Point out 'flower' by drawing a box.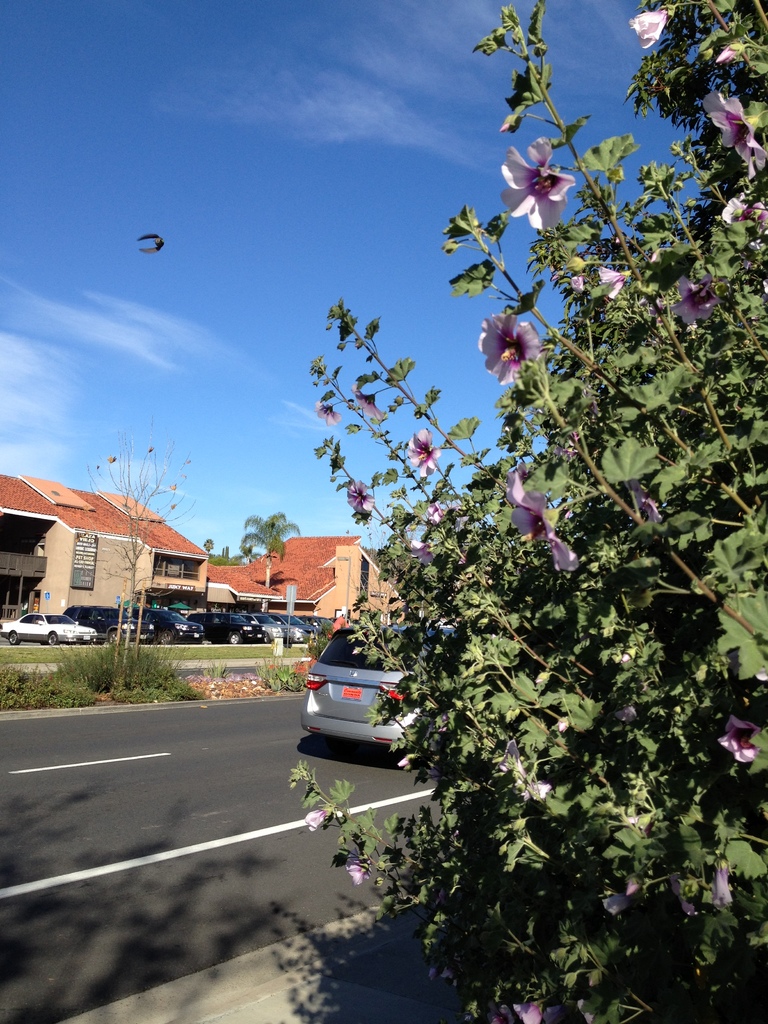
box(716, 708, 765, 765).
